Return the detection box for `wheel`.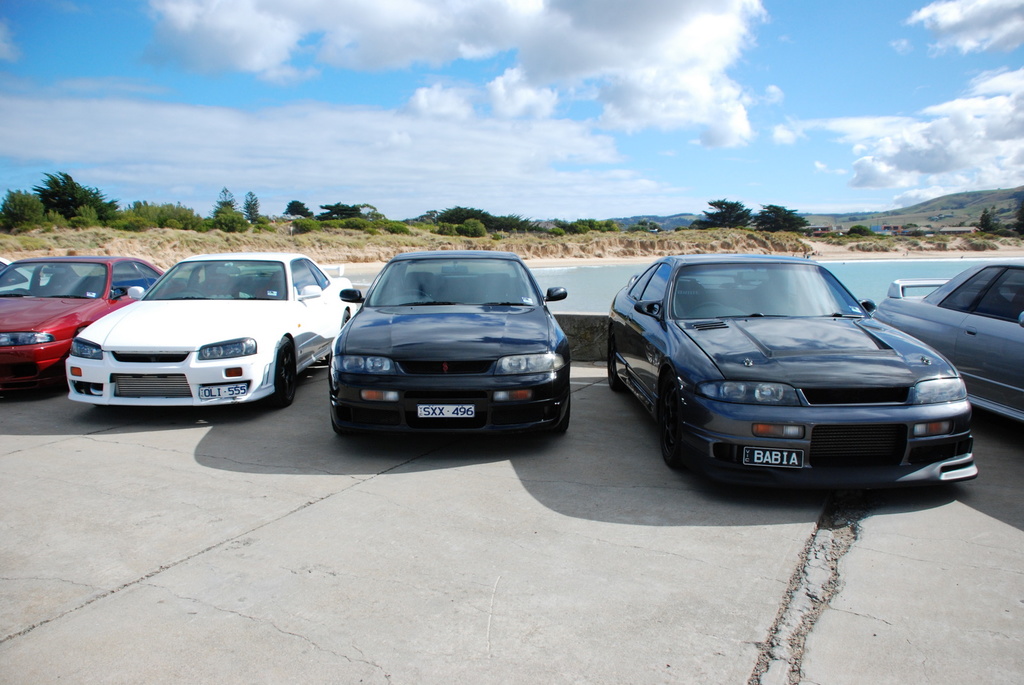
pyautogui.locateOnScreen(543, 393, 571, 436).
